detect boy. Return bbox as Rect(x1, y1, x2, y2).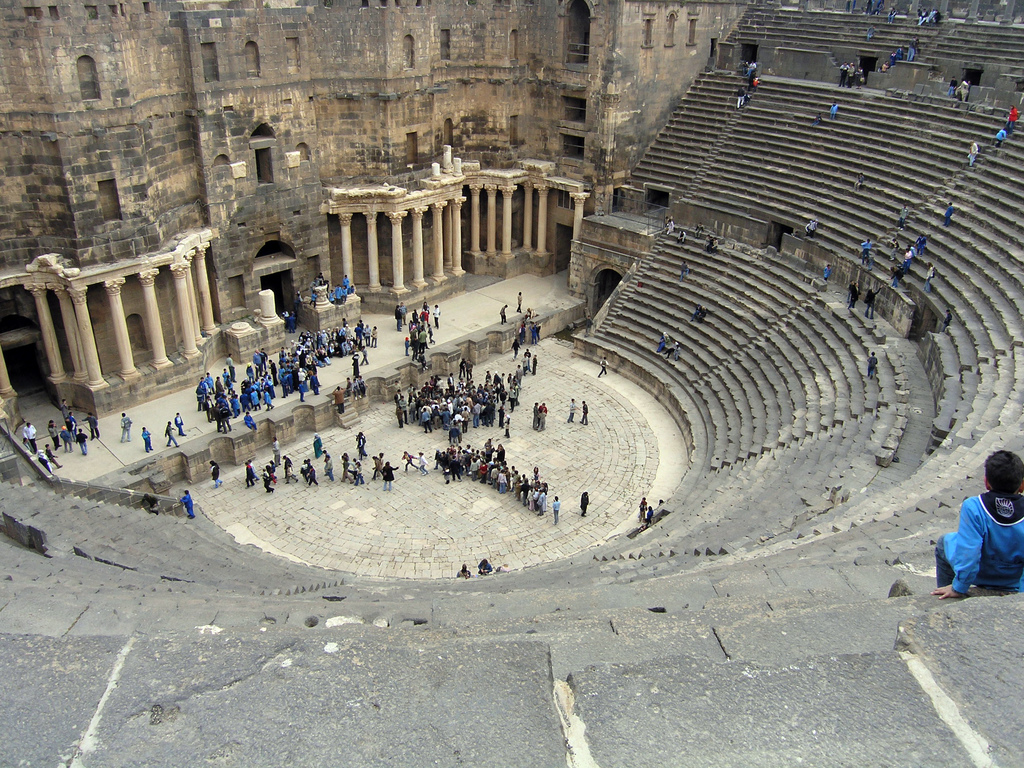
Rect(532, 353, 538, 372).
